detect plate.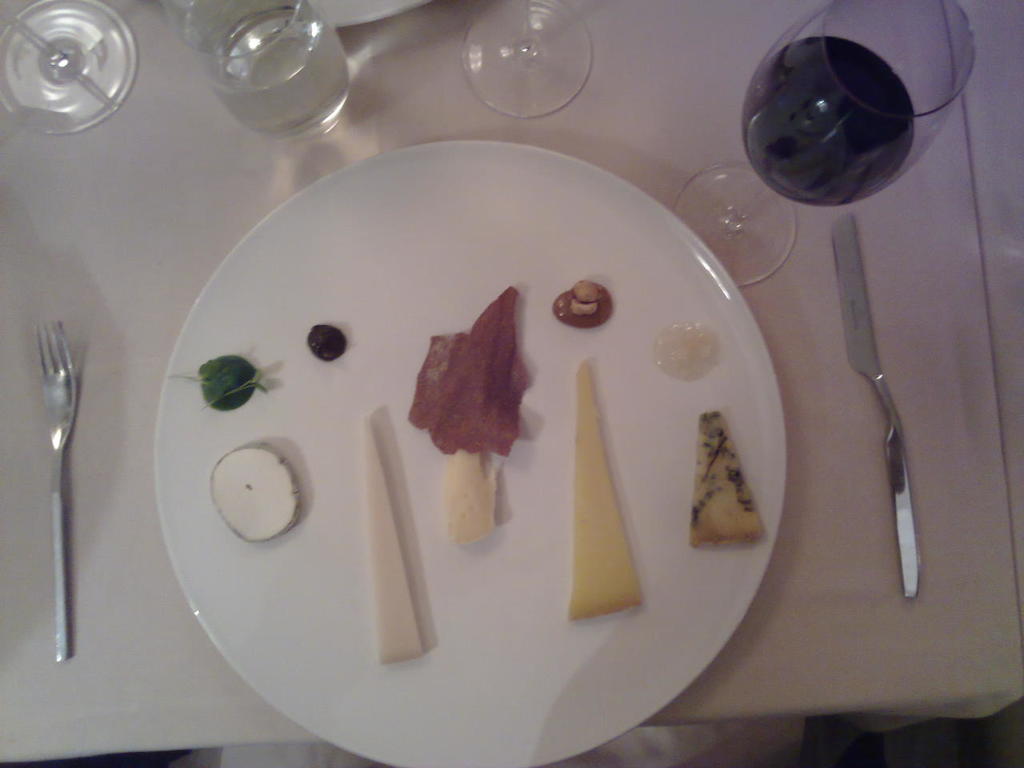
Detected at (left=286, top=0, right=434, bottom=34).
